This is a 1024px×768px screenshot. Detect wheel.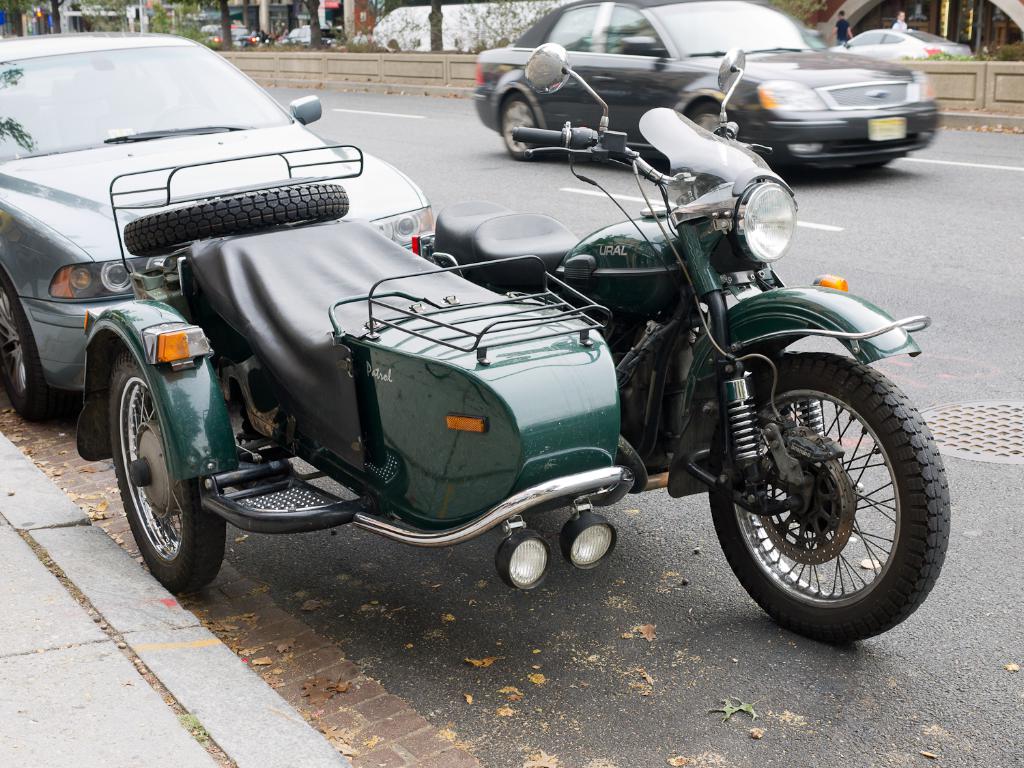
(714, 335, 933, 635).
